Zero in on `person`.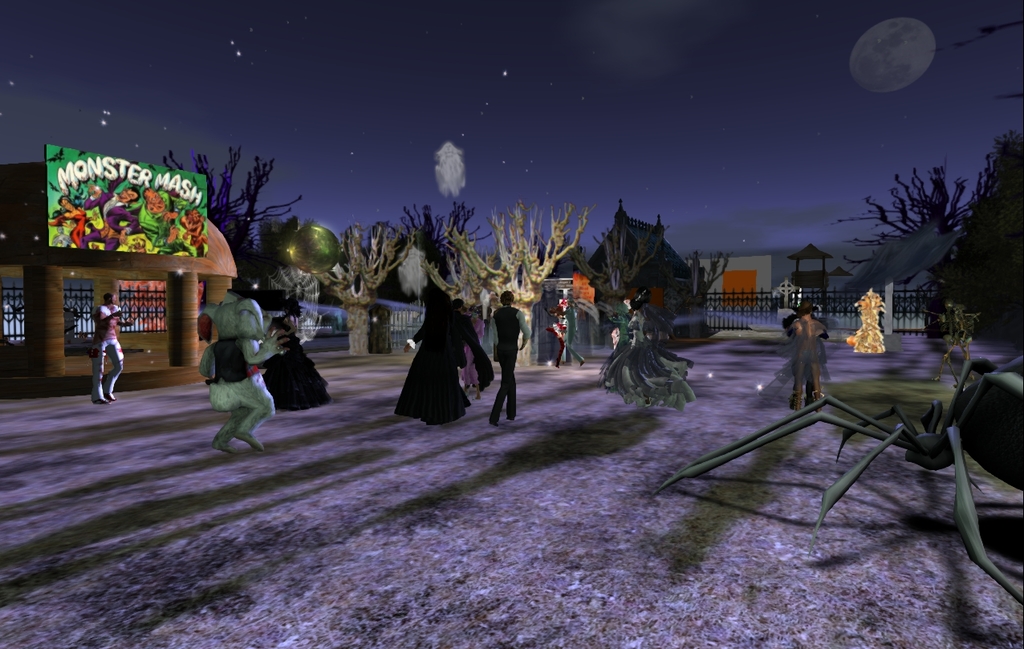
Zeroed in: l=461, t=304, r=484, b=398.
